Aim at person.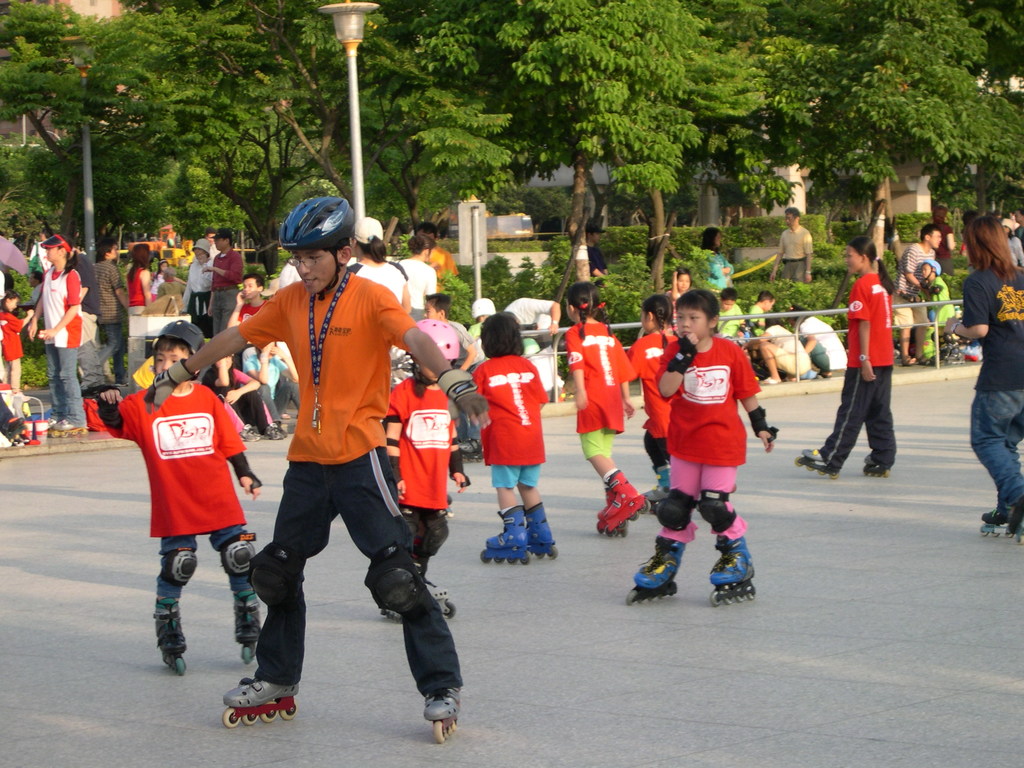
Aimed at l=914, t=258, r=955, b=337.
